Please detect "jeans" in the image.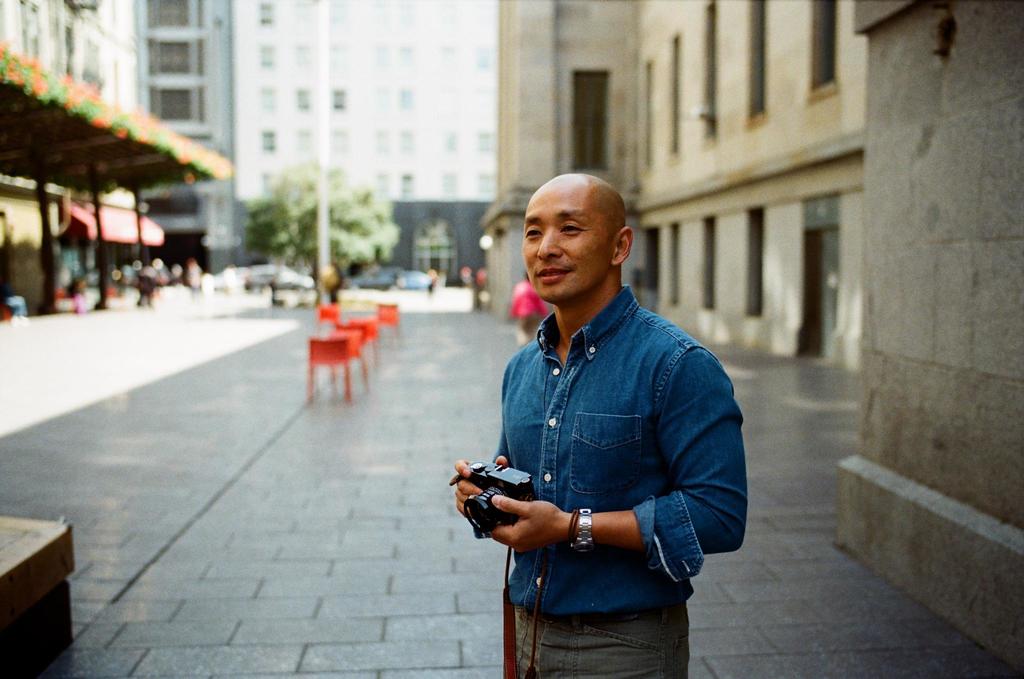
x1=495 y1=577 x2=709 y2=666.
